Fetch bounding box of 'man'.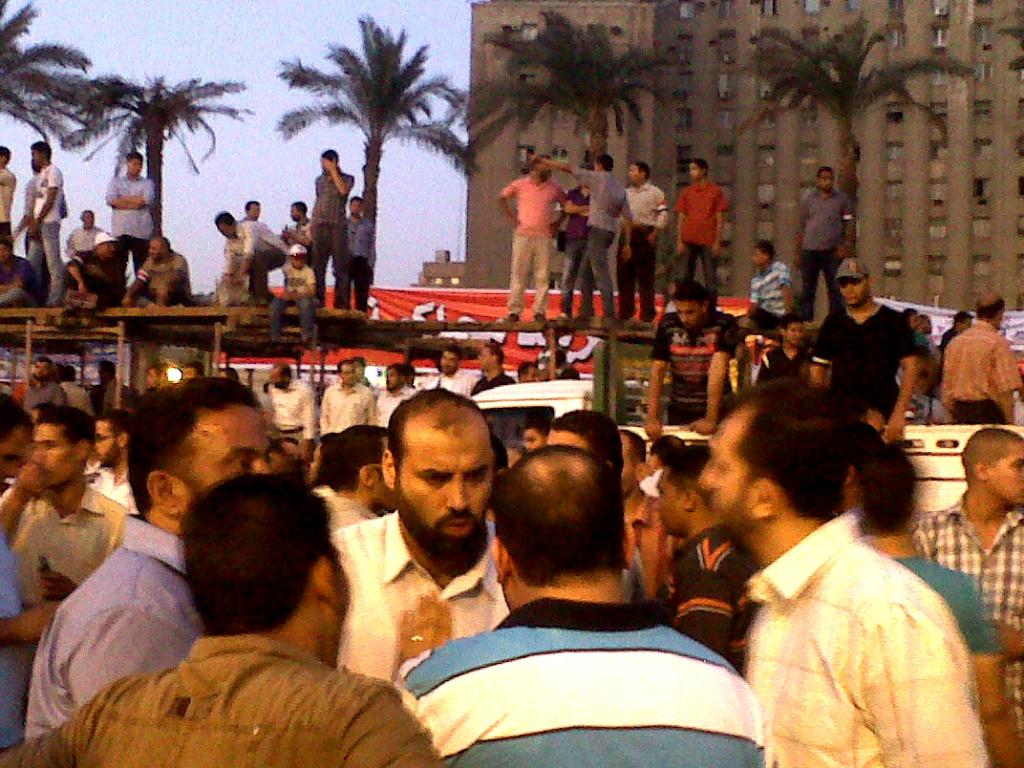
Bbox: [left=901, top=307, right=921, bottom=330].
